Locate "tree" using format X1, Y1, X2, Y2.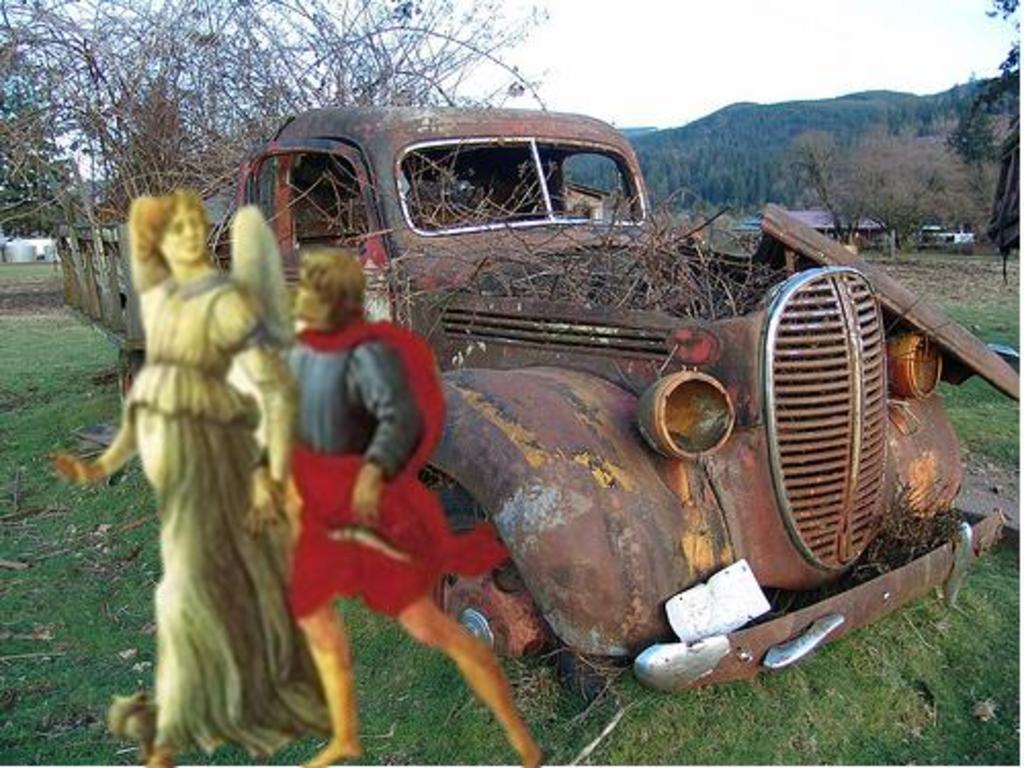
940, 2, 1022, 254.
